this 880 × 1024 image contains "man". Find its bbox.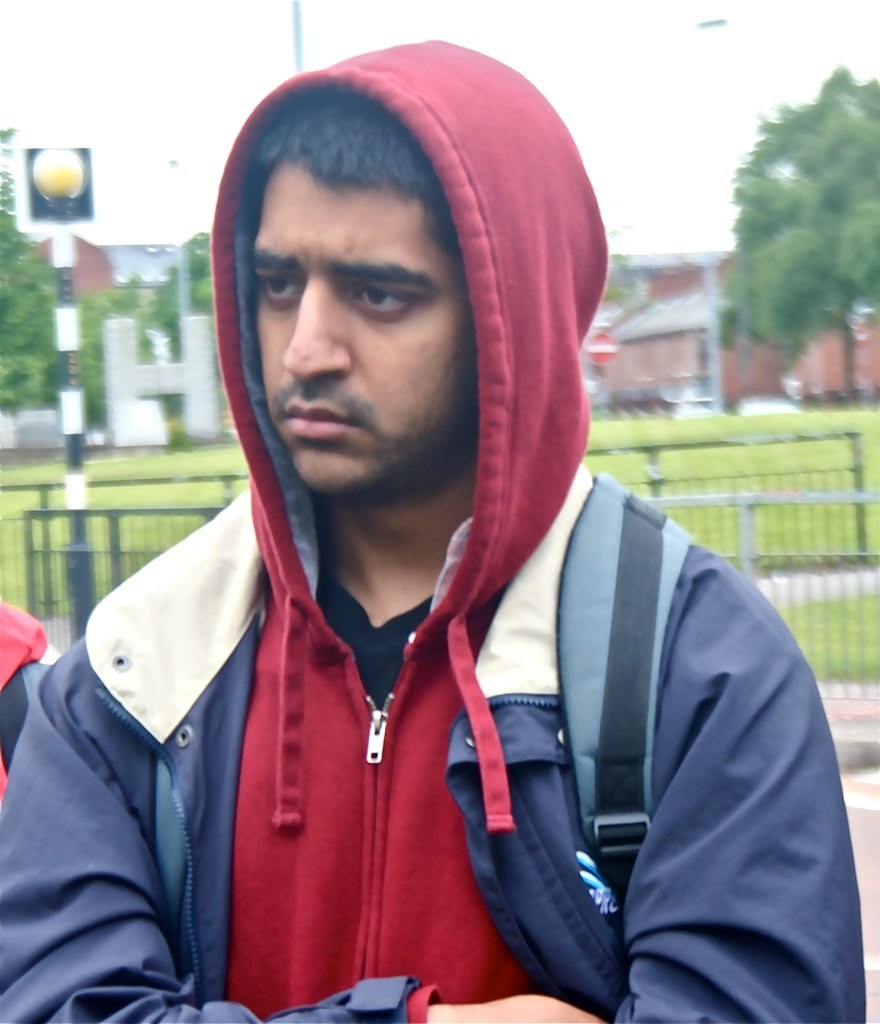
32, 68, 825, 1023.
